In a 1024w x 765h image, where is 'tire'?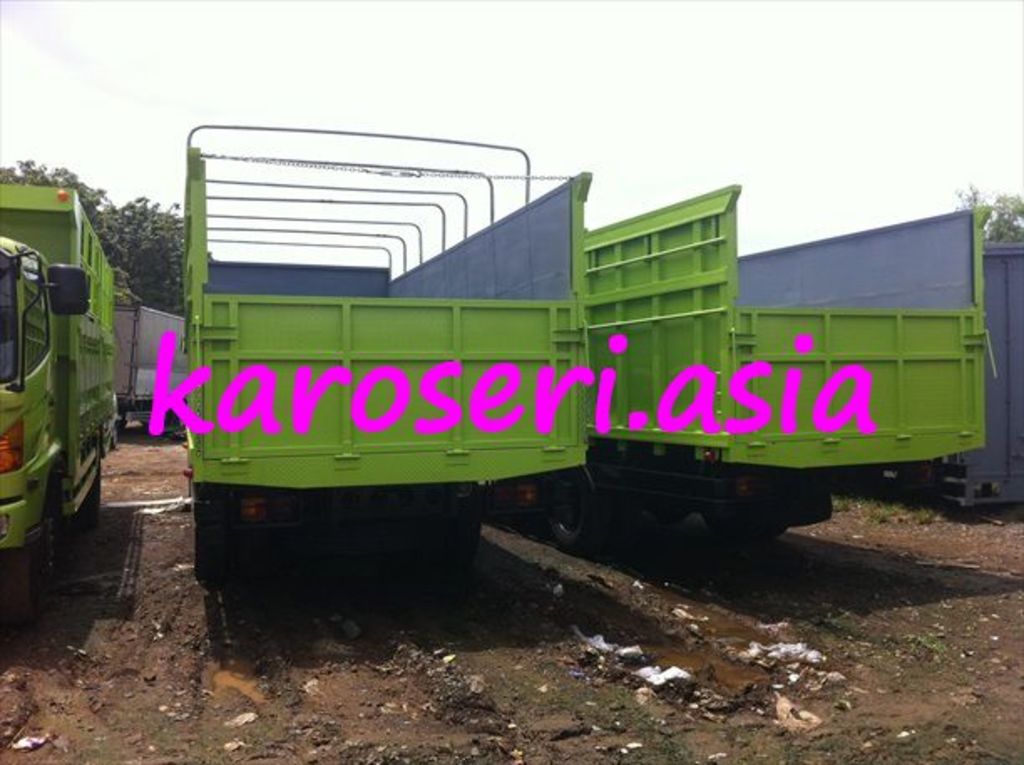
{"left": 440, "top": 509, "right": 482, "bottom": 561}.
